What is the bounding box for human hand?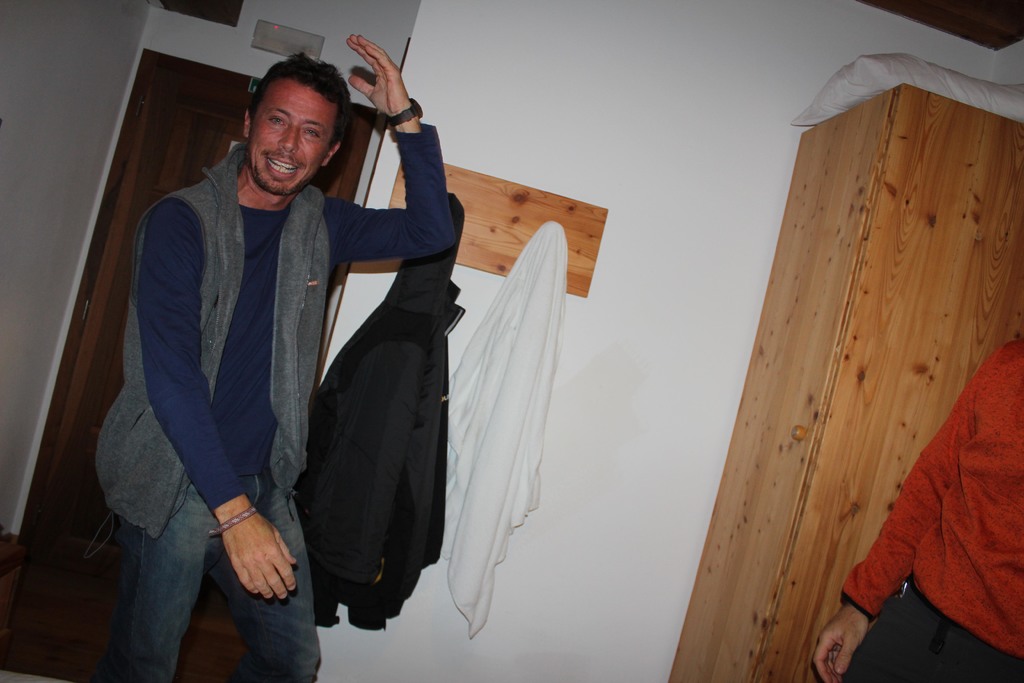
<bbox>188, 486, 299, 604</bbox>.
